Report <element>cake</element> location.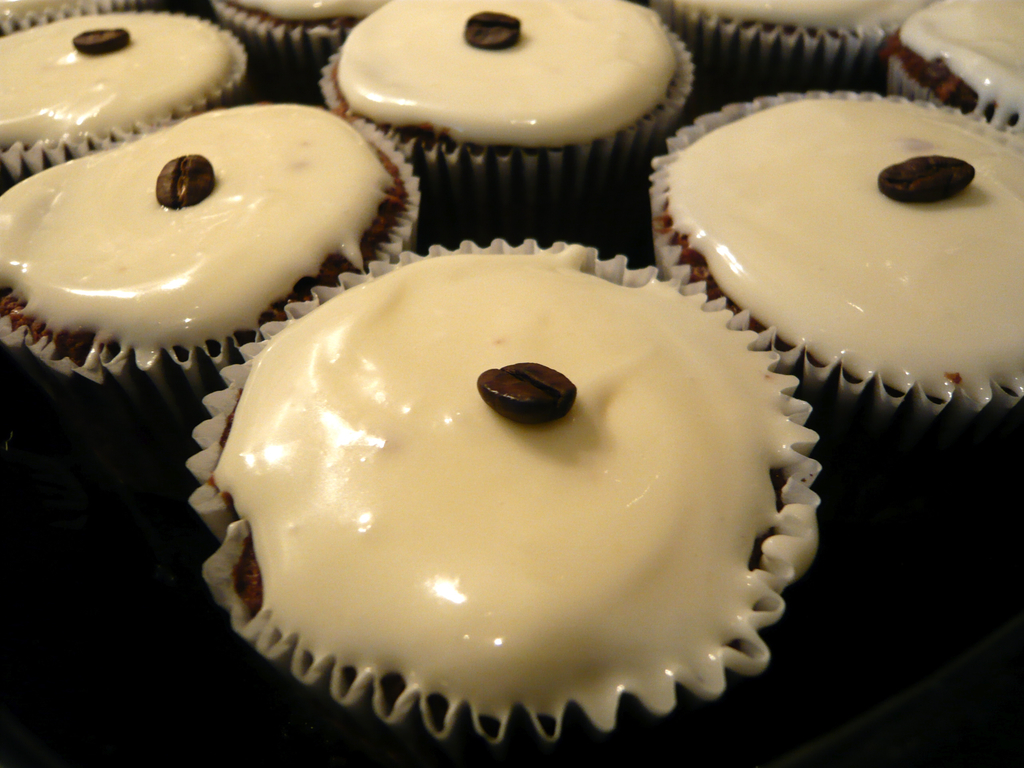
Report: crop(644, 86, 1023, 400).
